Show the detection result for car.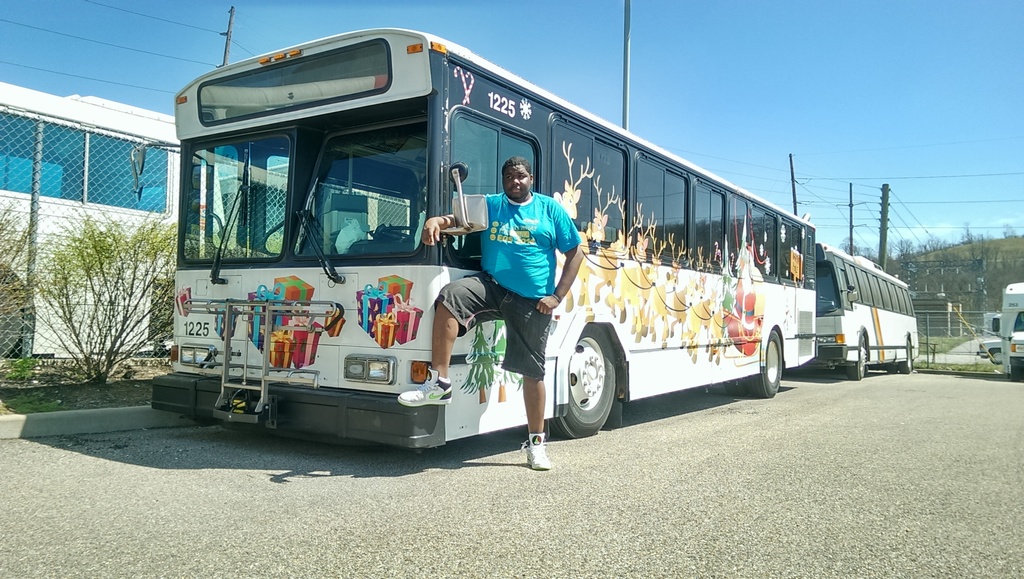
(x1=977, y1=339, x2=1002, y2=365).
